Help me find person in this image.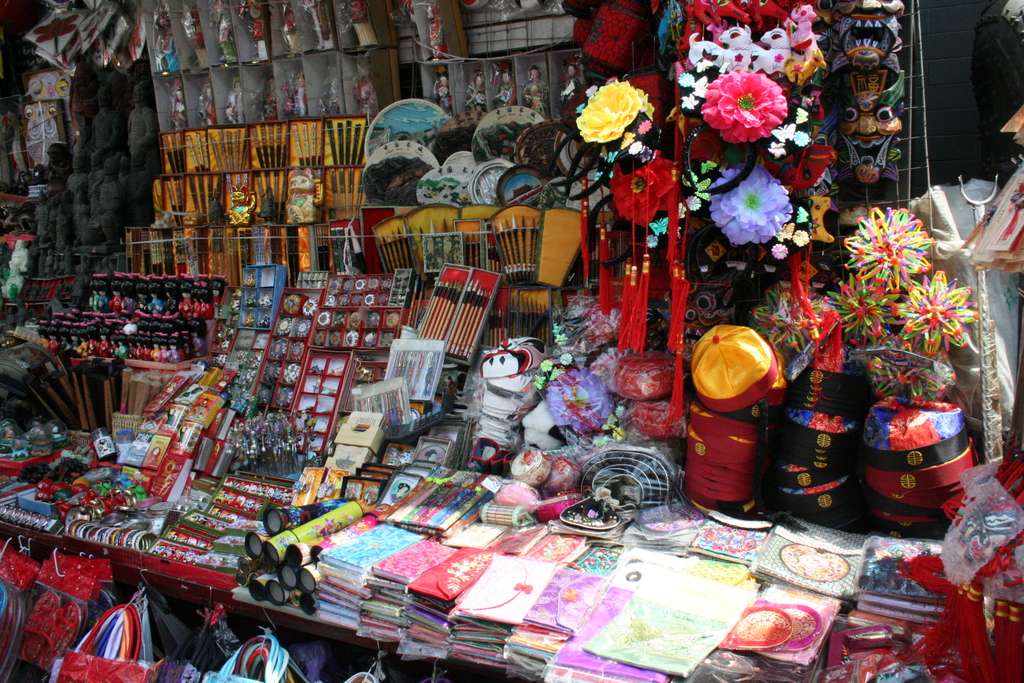
Found it: {"left": 231, "top": 76, "right": 247, "bottom": 124}.
